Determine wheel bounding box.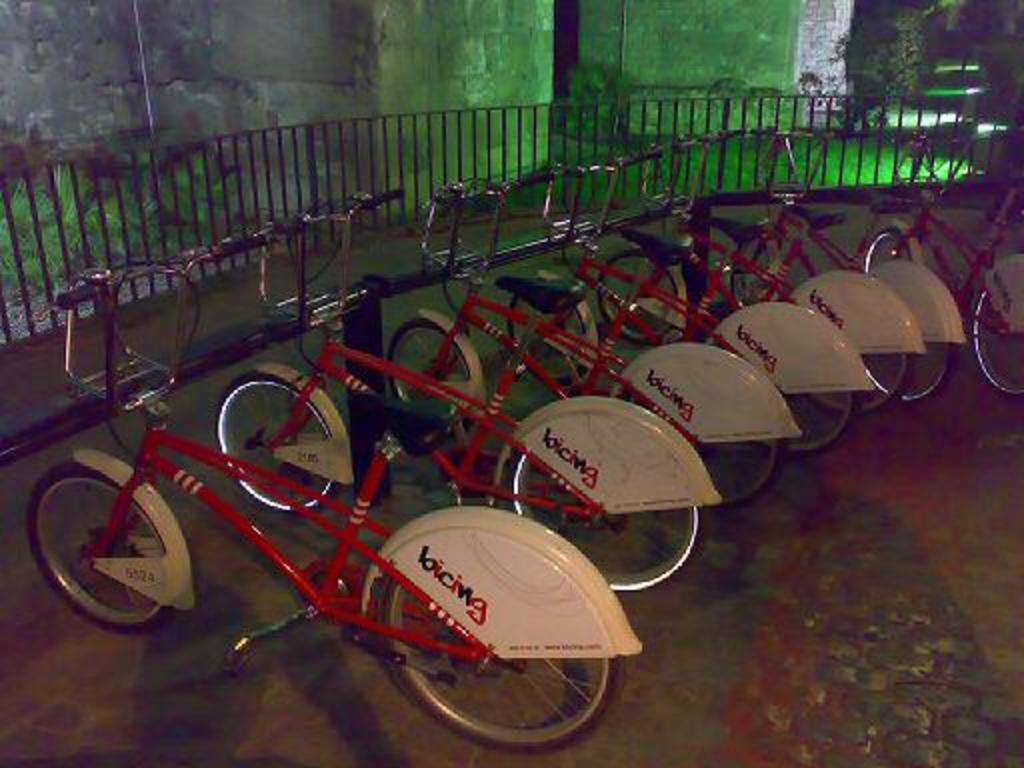
Determined: left=738, top=310, right=858, bottom=458.
